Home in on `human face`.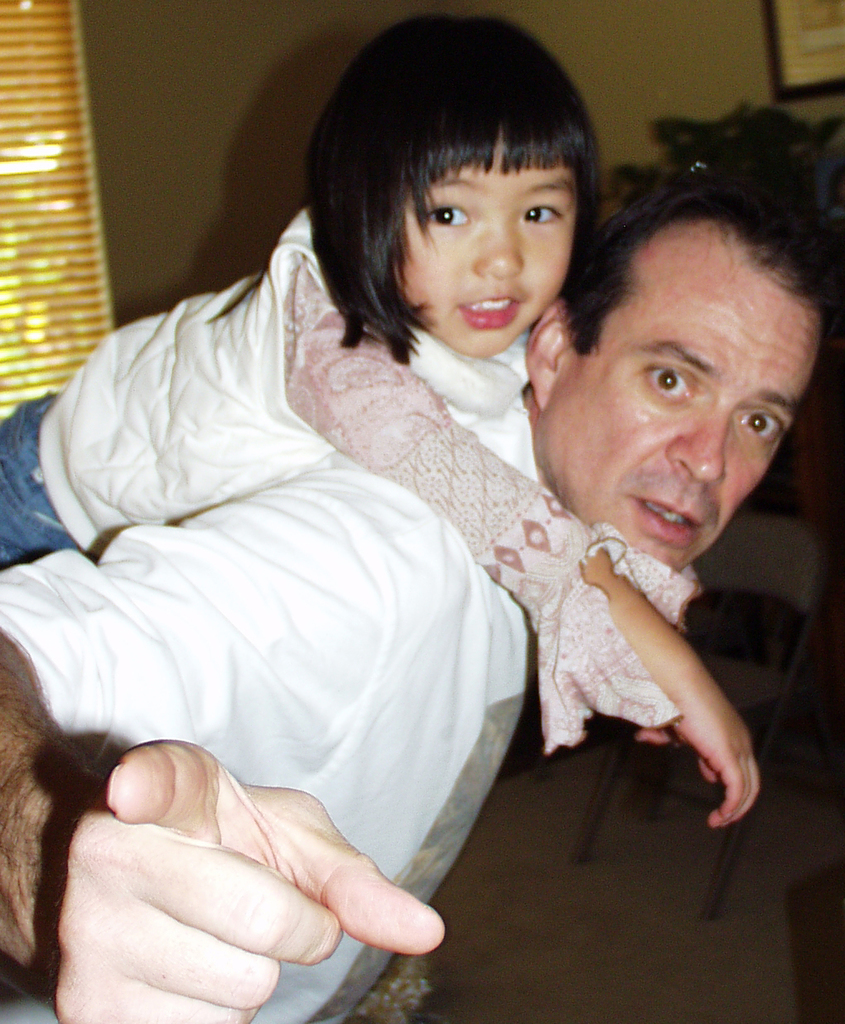
Homed in at 560, 265, 828, 563.
